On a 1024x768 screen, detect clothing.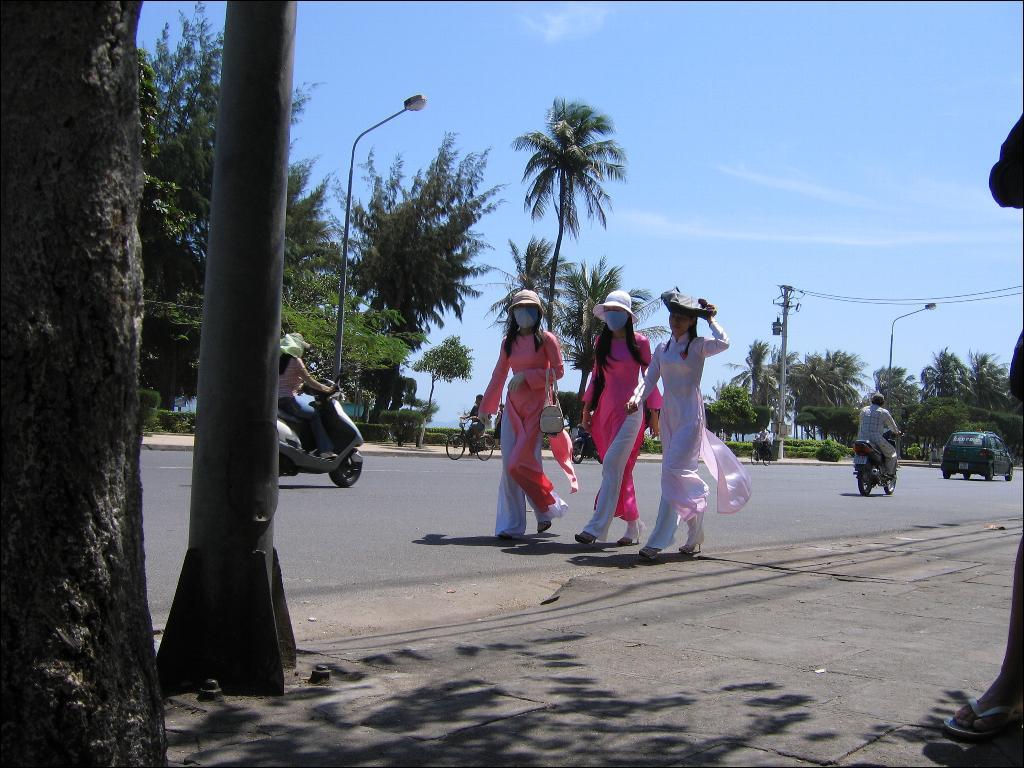
rect(476, 326, 567, 540).
